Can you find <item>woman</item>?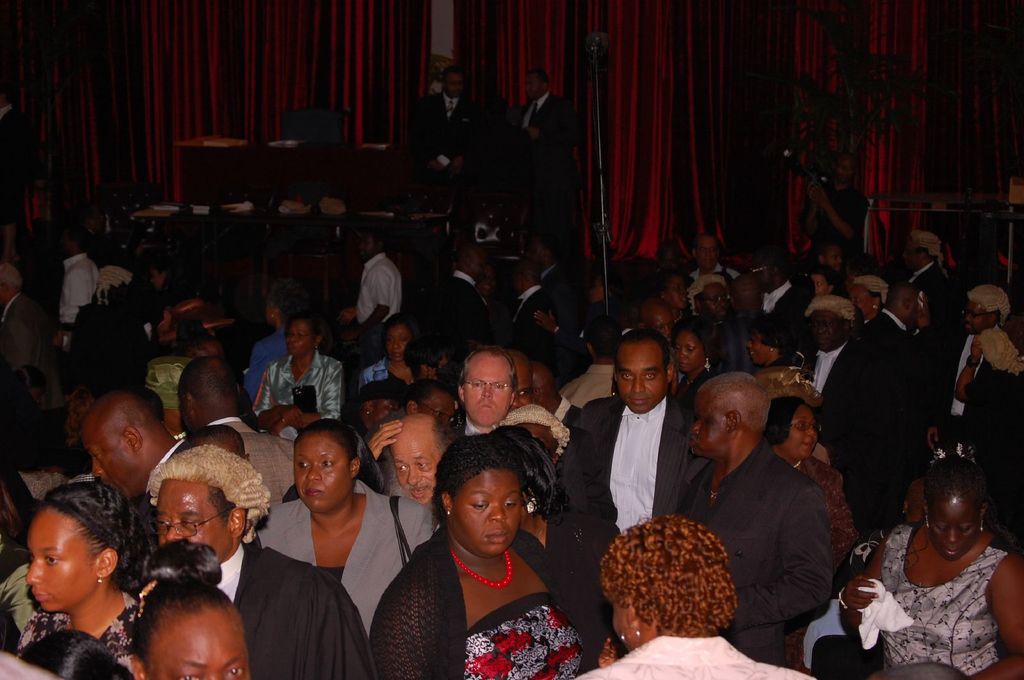
Yes, bounding box: [left=669, top=319, right=732, bottom=415].
